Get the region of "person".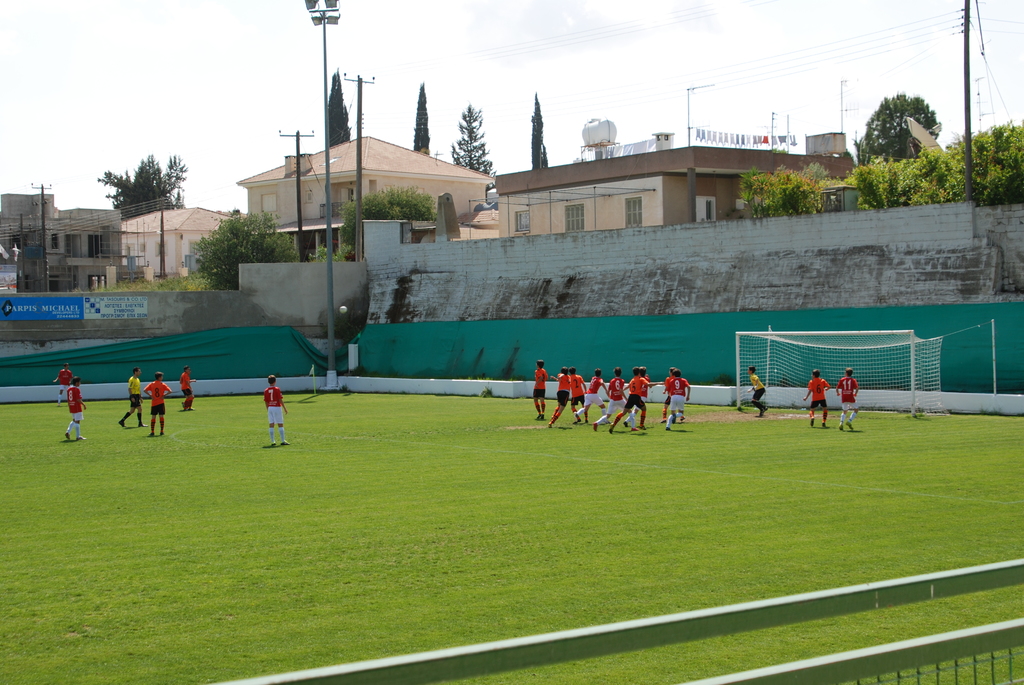
select_region(262, 378, 287, 446).
